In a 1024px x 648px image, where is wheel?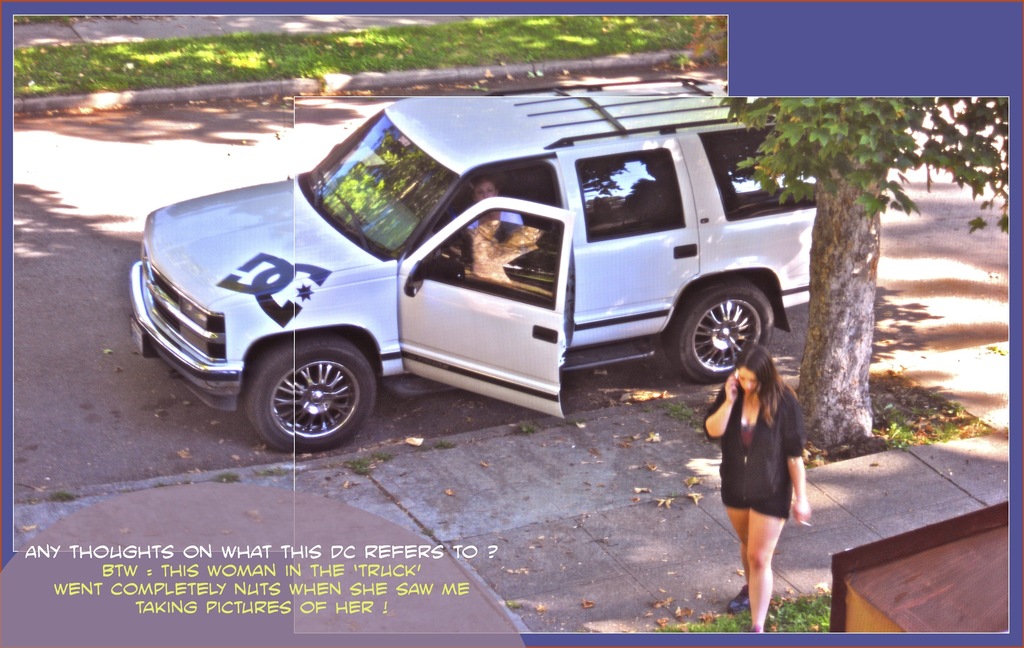
pyautogui.locateOnScreen(686, 283, 773, 378).
